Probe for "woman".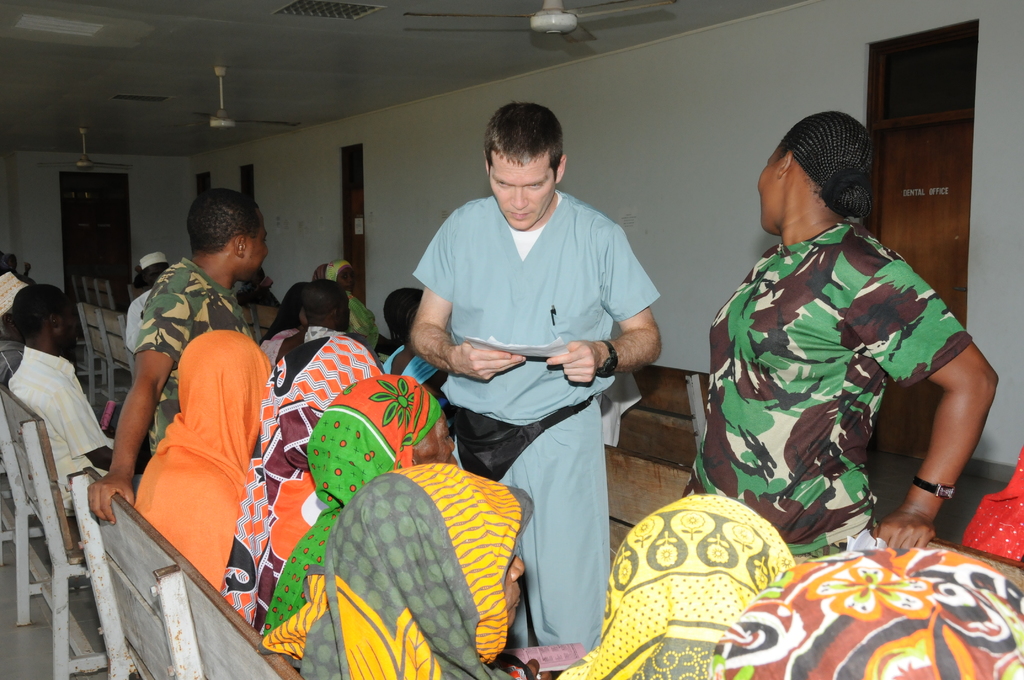
Probe result: detection(252, 369, 461, 662).
